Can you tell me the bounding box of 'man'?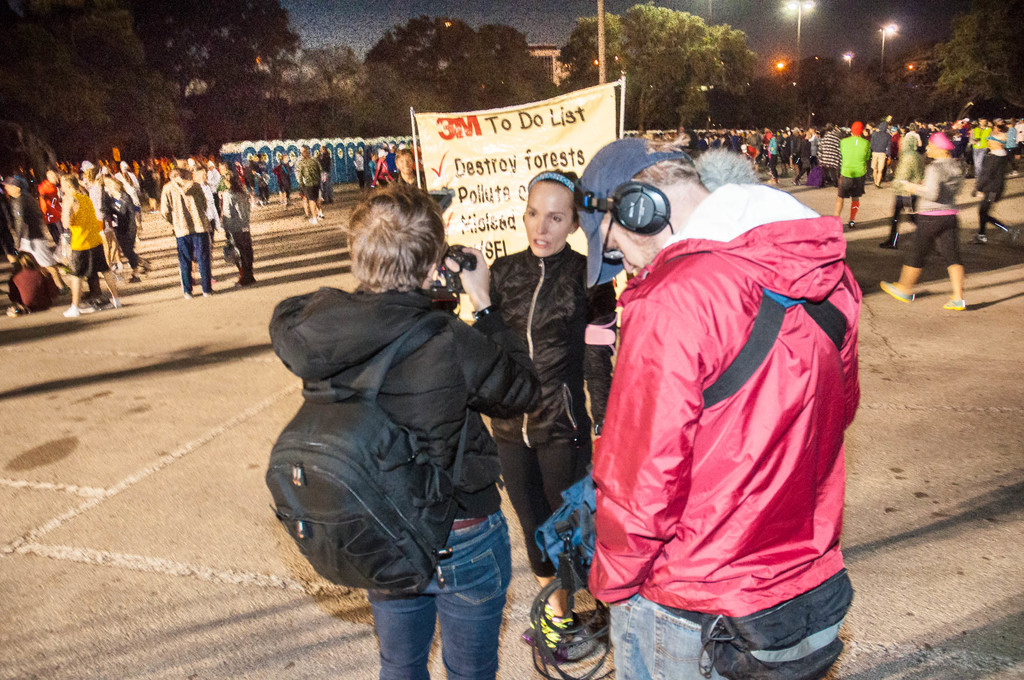
locate(876, 121, 894, 181).
